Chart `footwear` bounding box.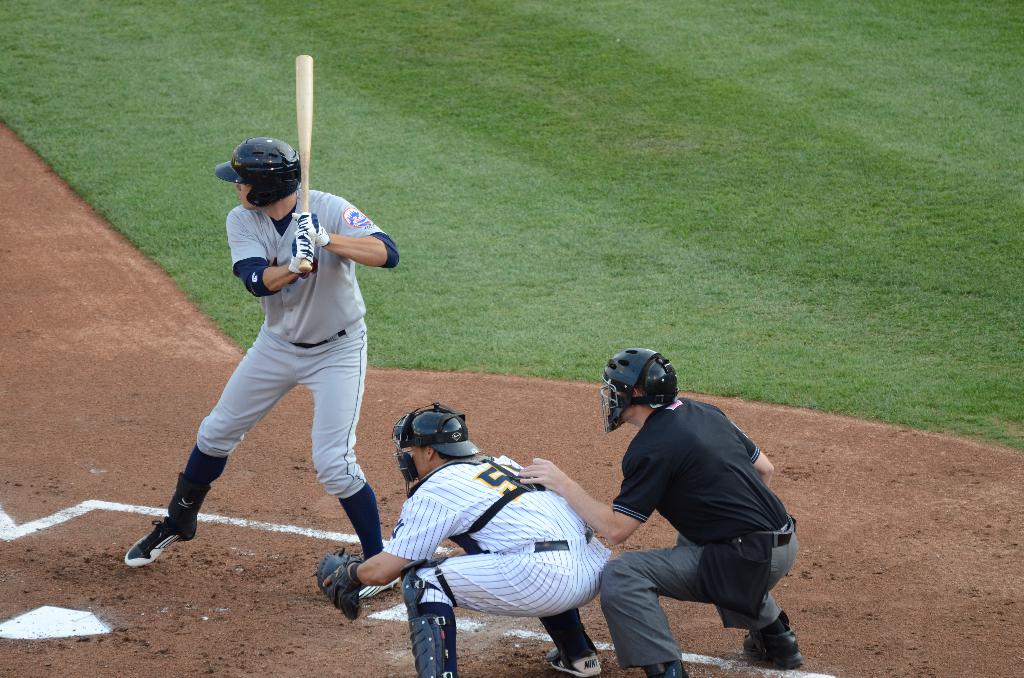
Charted: 638/654/696/677.
